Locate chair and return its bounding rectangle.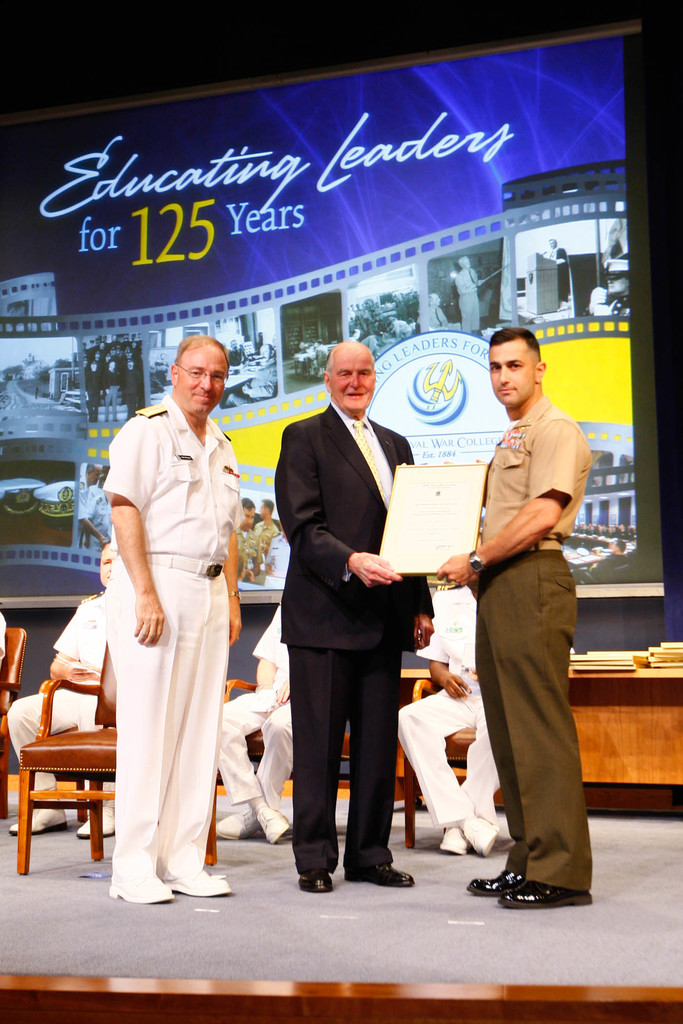
0,626,24,819.
